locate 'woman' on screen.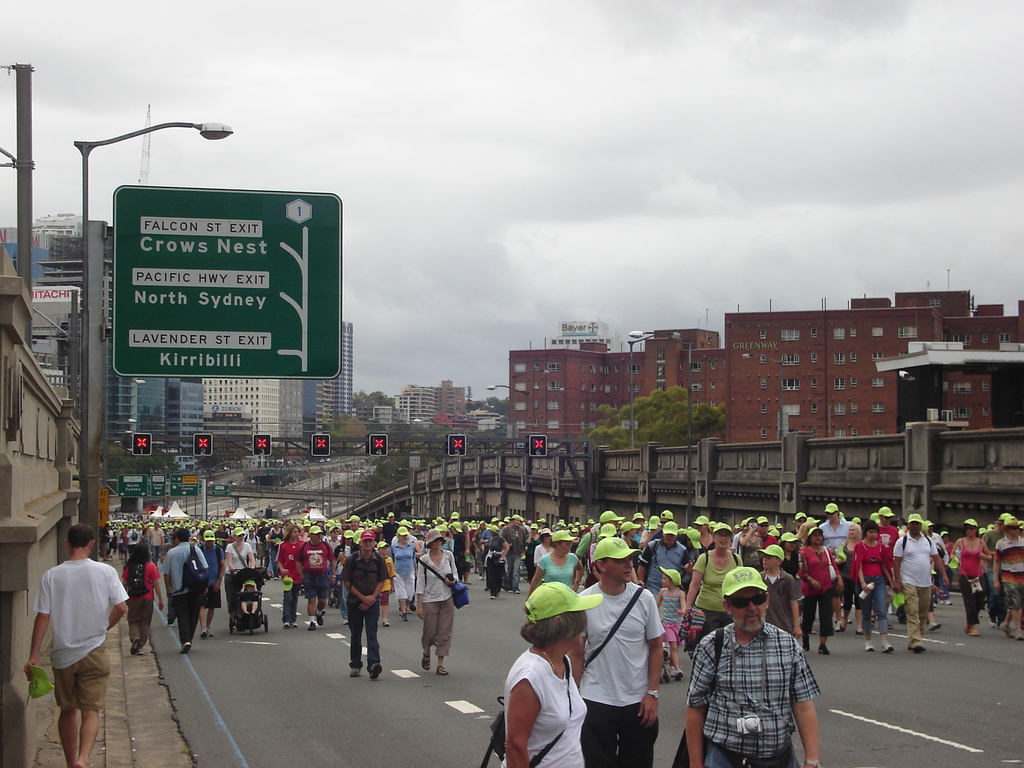
On screen at rect(418, 527, 458, 675).
